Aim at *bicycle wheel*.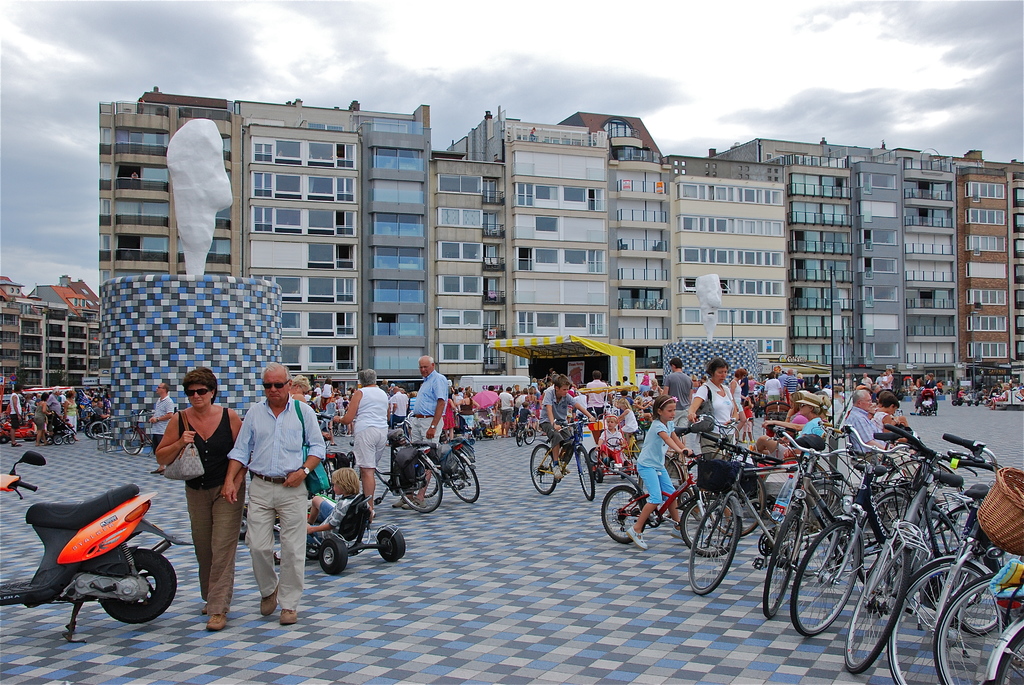
Aimed at left=688, top=501, right=739, bottom=594.
